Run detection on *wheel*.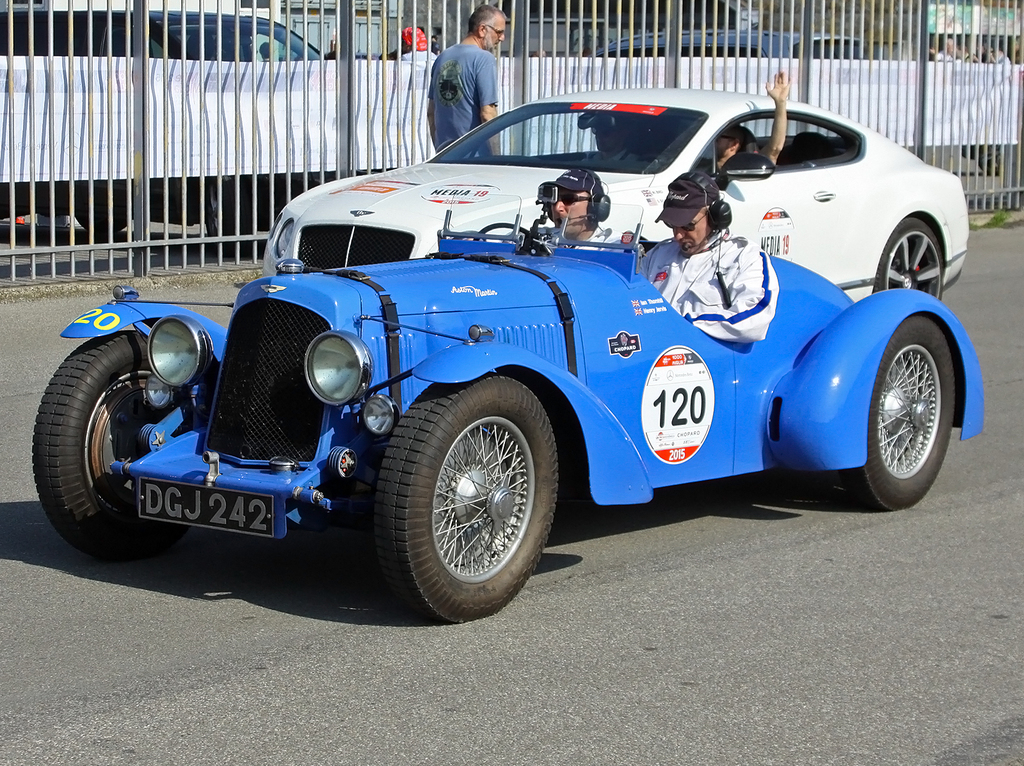
Result: (978, 147, 1006, 177).
